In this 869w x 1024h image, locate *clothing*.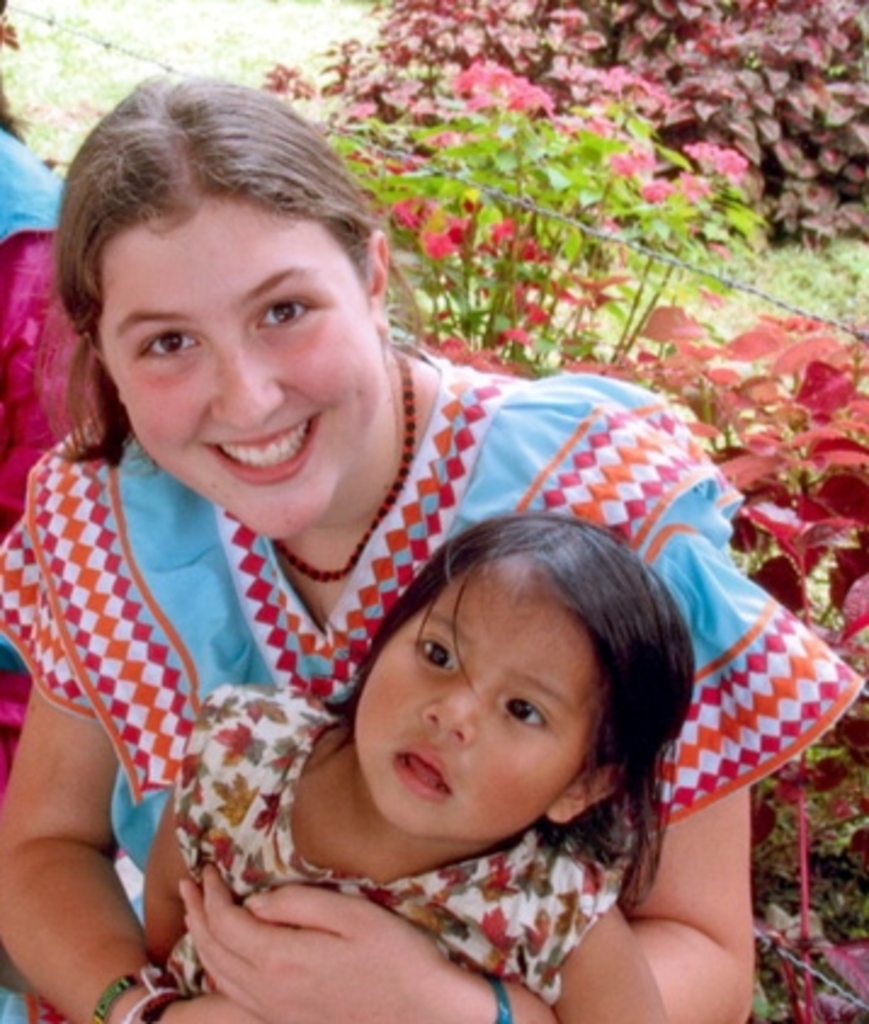
Bounding box: pyautogui.locateOnScreen(163, 684, 619, 1000).
